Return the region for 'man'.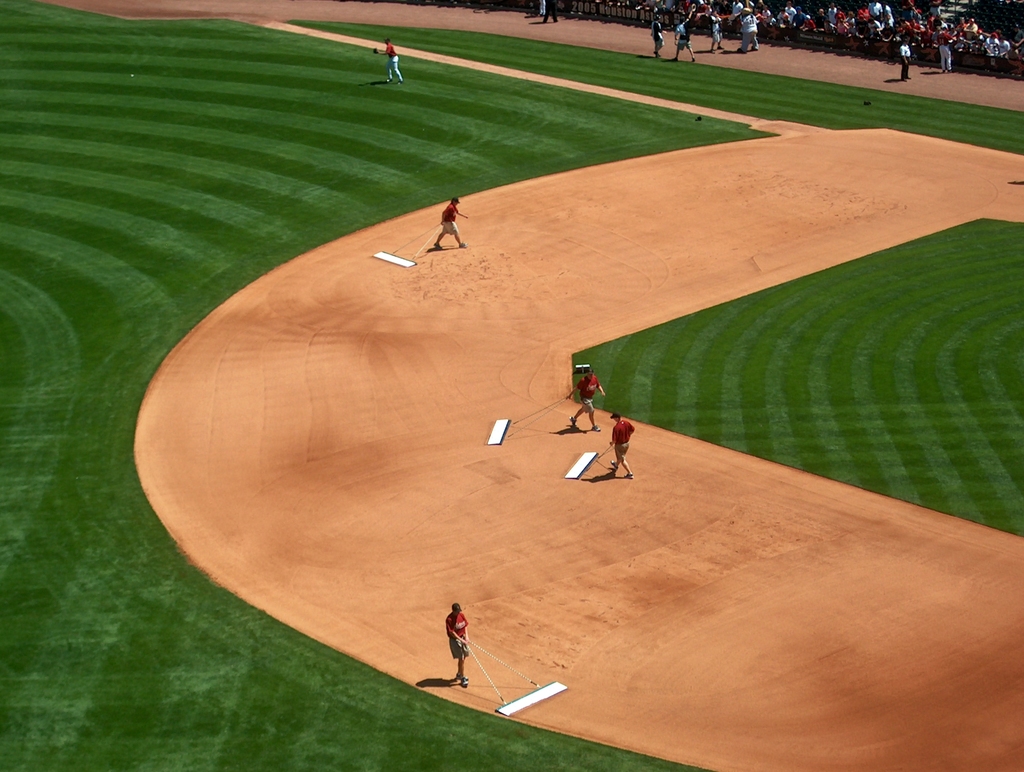
<region>449, 599, 473, 693</region>.
